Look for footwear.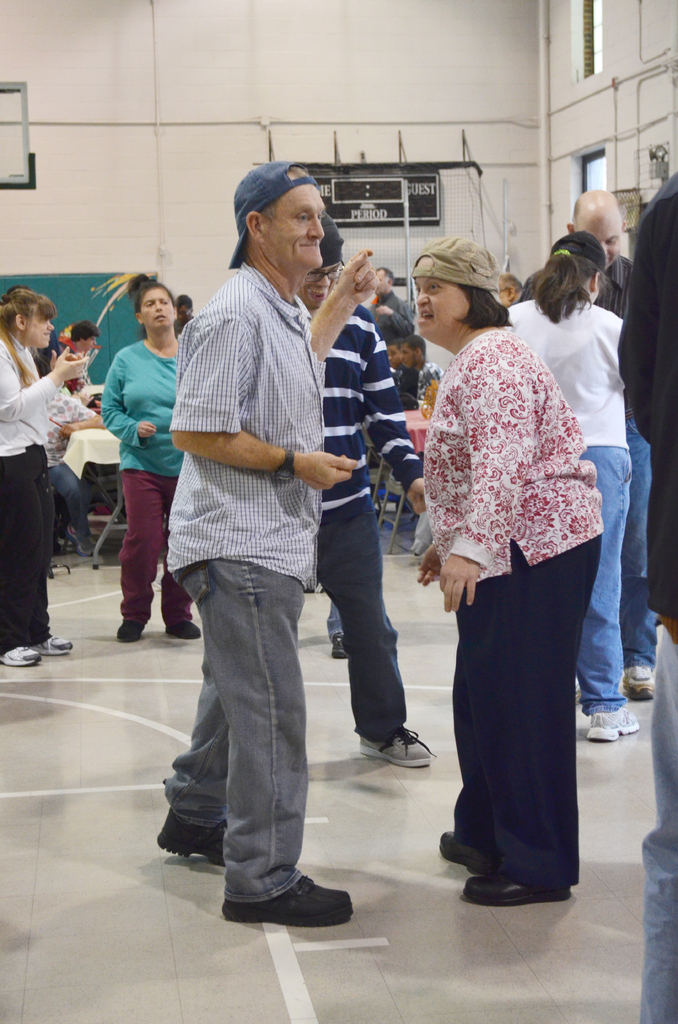
Found: 458, 870, 574, 911.
